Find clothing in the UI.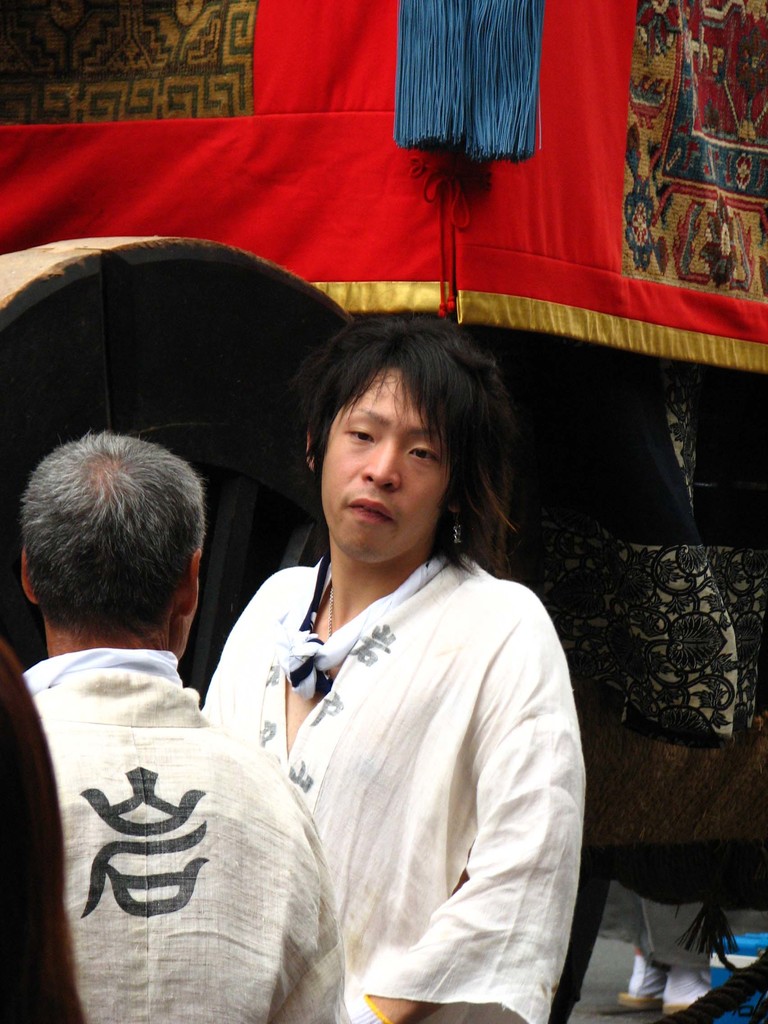
UI element at select_region(227, 489, 593, 1010).
